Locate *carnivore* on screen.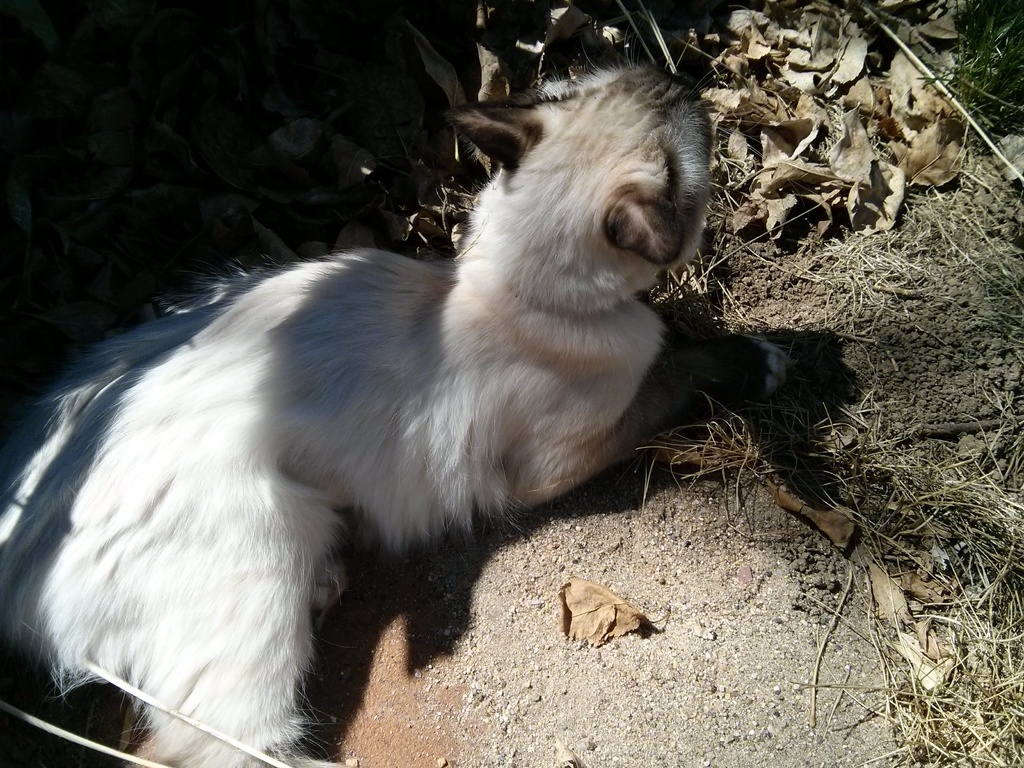
On screen at [0,45,799,767].
